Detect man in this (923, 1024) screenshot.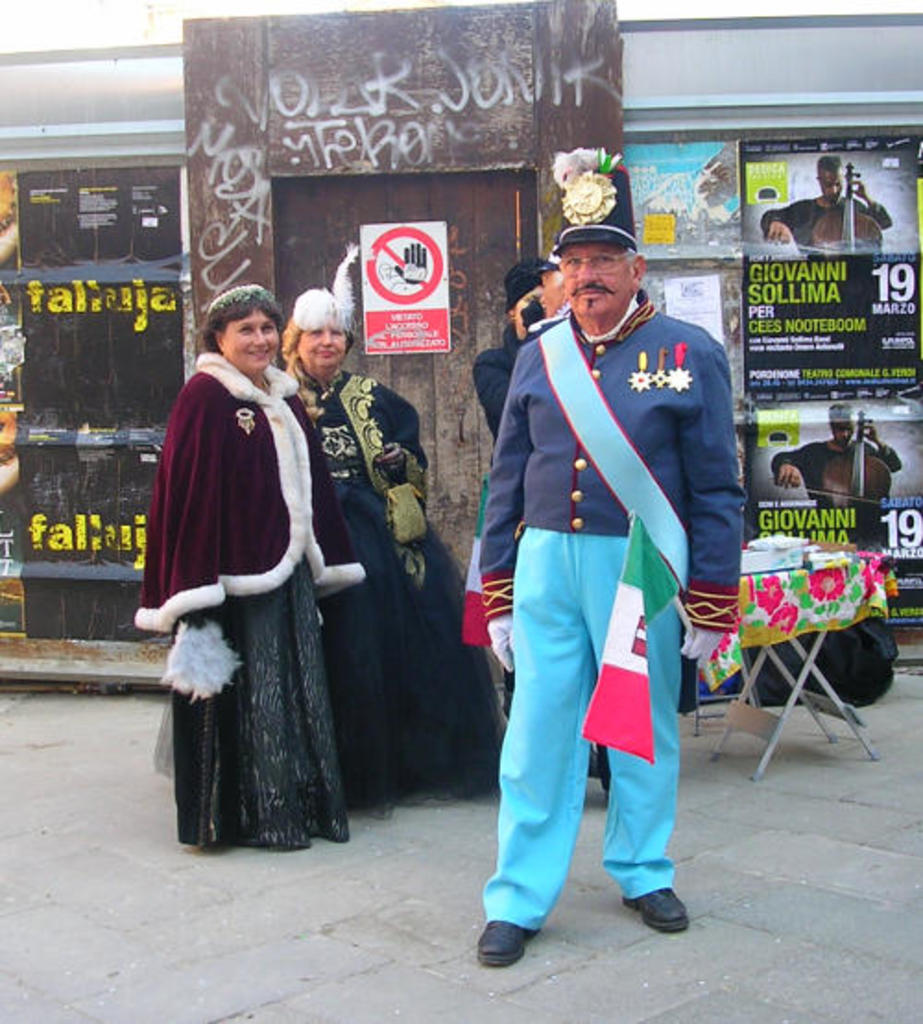
Detection: l=770, t=400, r=905, b=507.
